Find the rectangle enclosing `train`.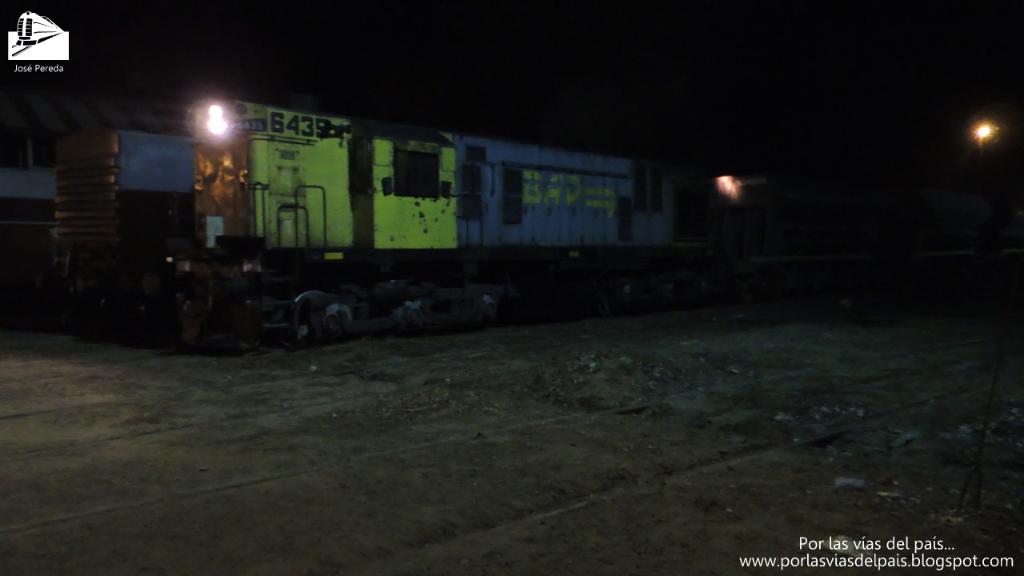
[left=42, top=83, right=790, bottom=358].
